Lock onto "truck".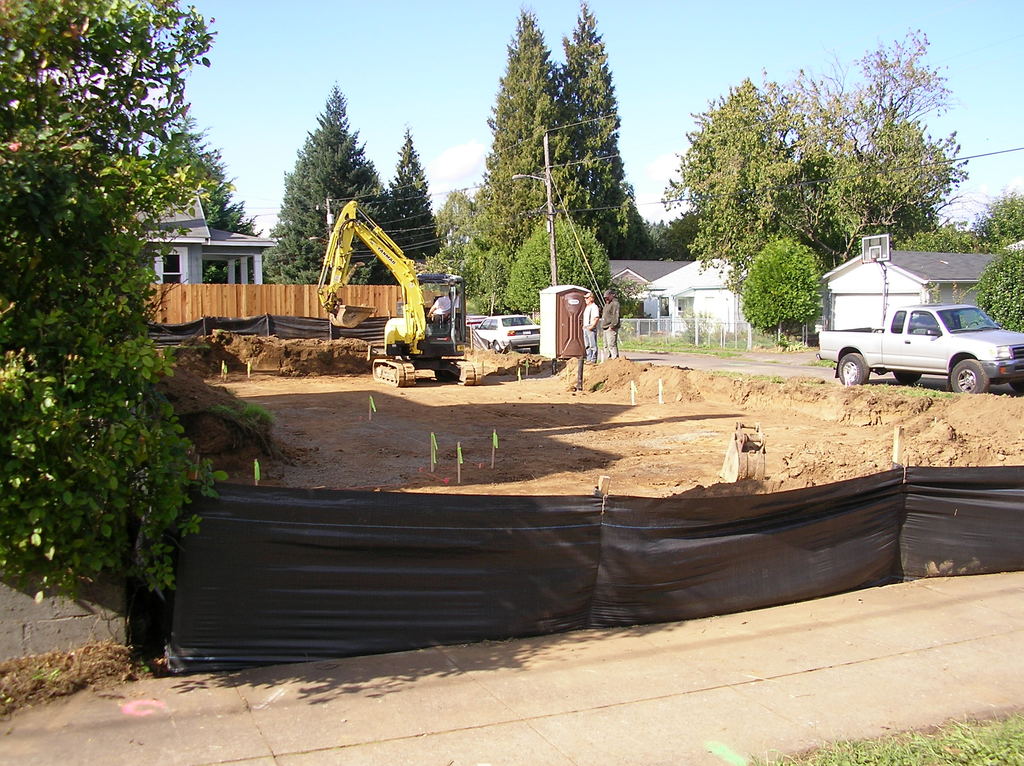
Locked: 829/275/1009/394.
